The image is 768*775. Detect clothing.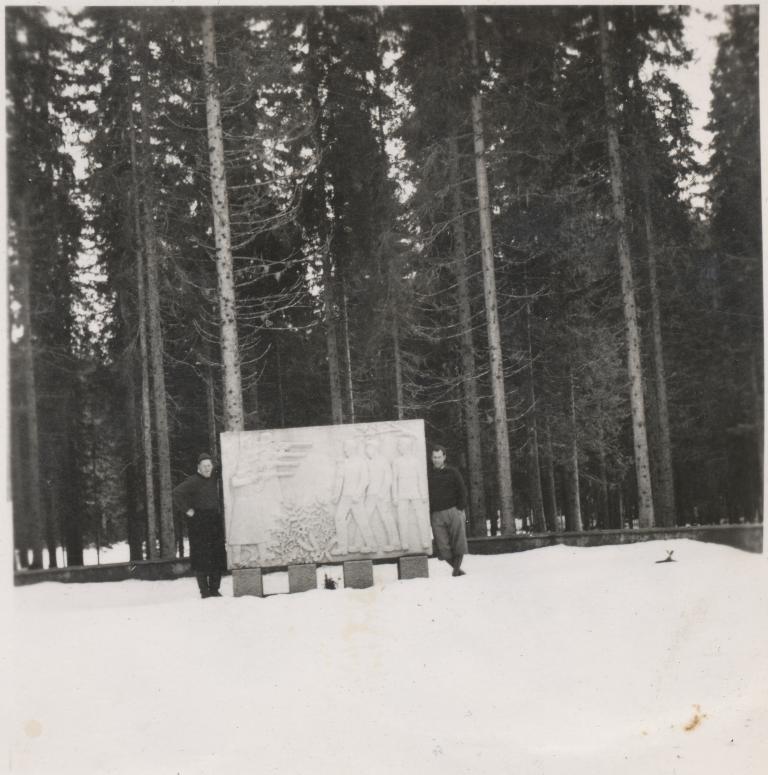
Detection: (171,474,226,574).
